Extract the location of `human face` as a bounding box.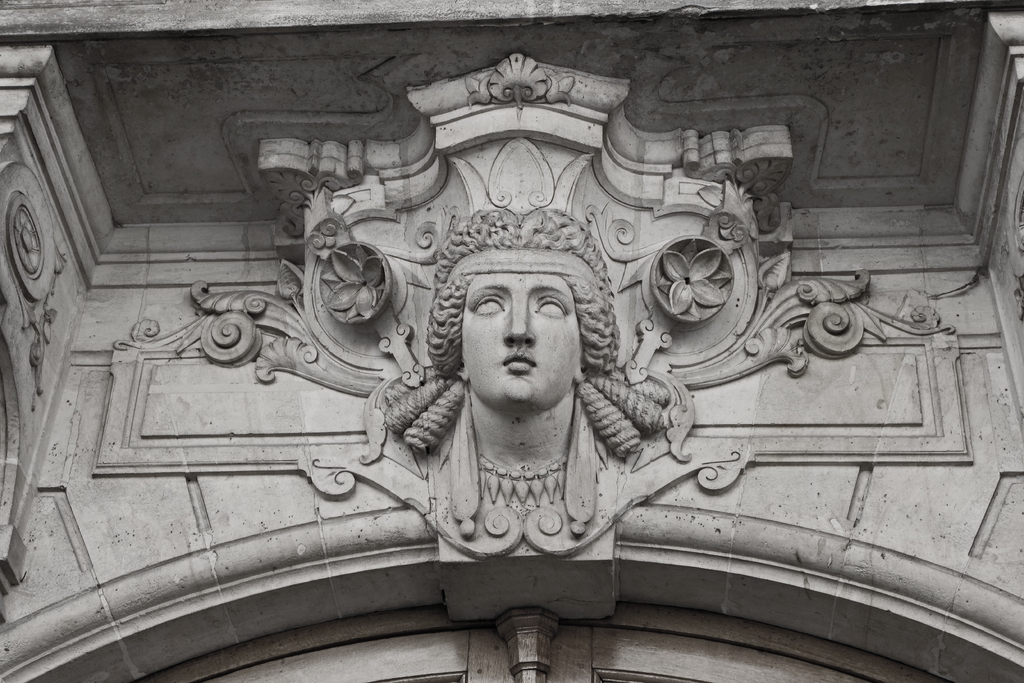
(460,273,582,404).
